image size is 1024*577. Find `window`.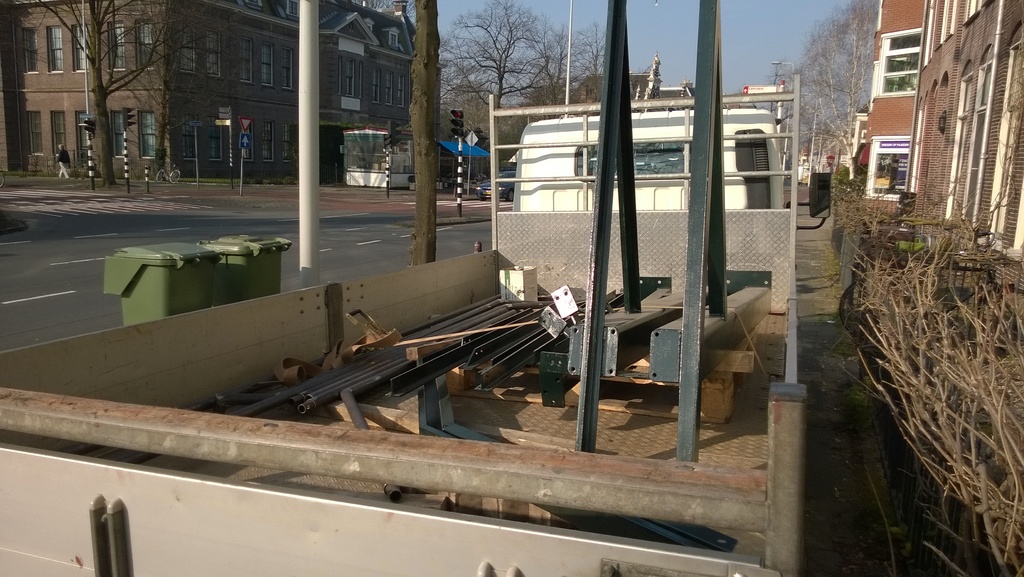
bbox=(69, 24, 90, 70).
